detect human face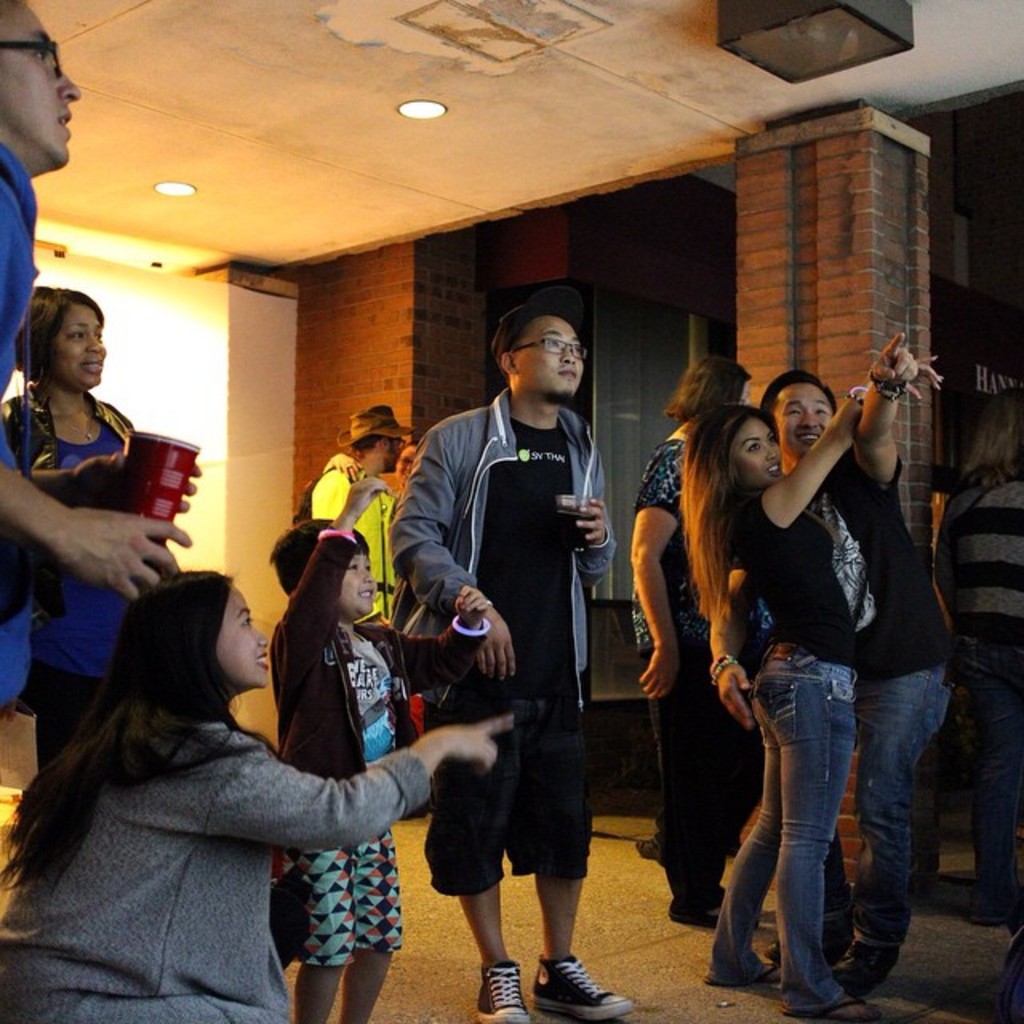
<region>510, 309, 589, 398</region>
